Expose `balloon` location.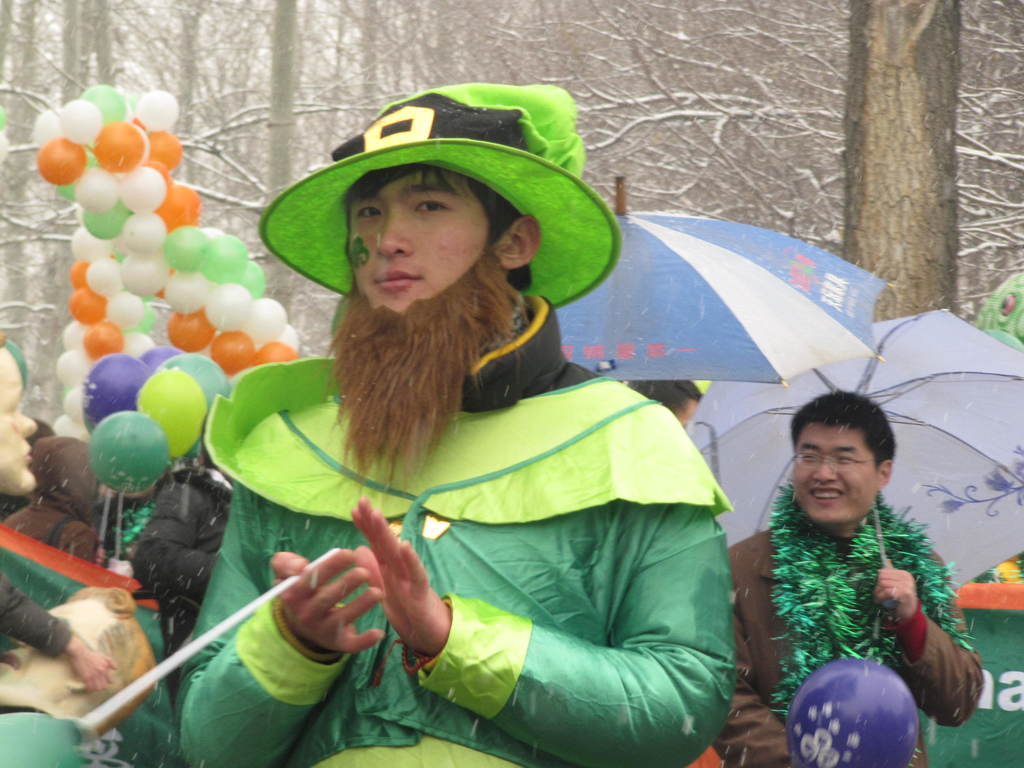
Exposed at 54/351/90/385.
